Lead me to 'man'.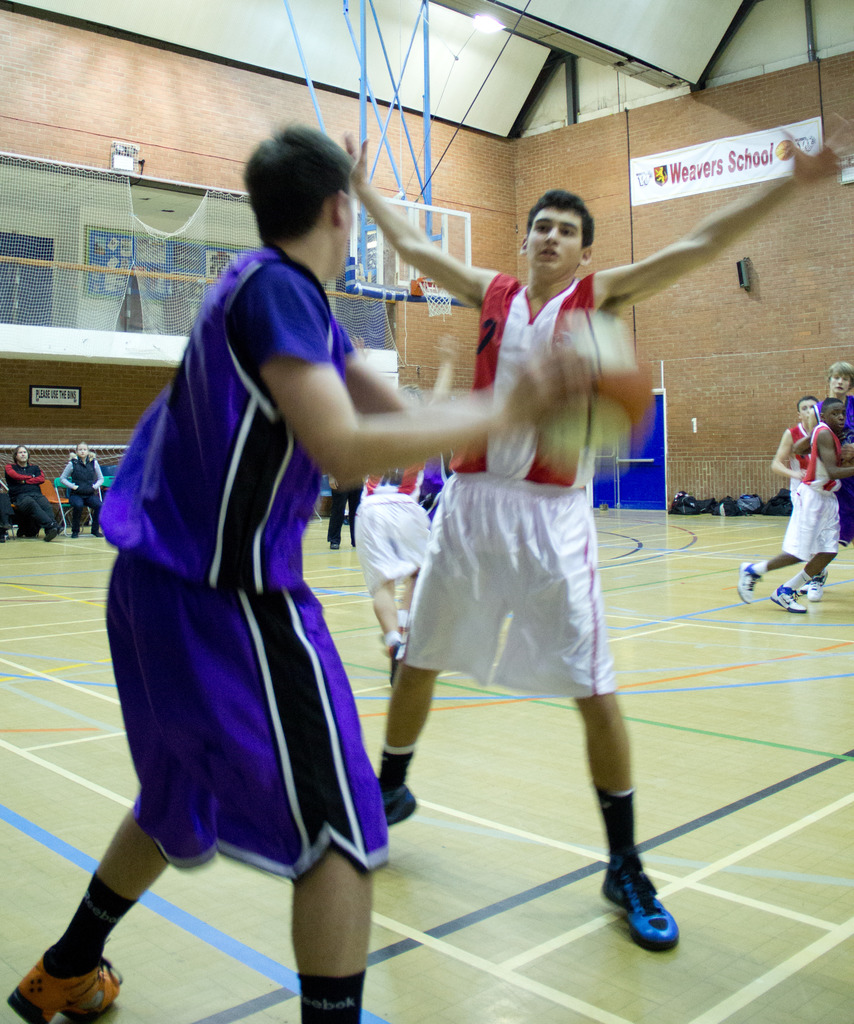
Lead to 64/113/472/992.
